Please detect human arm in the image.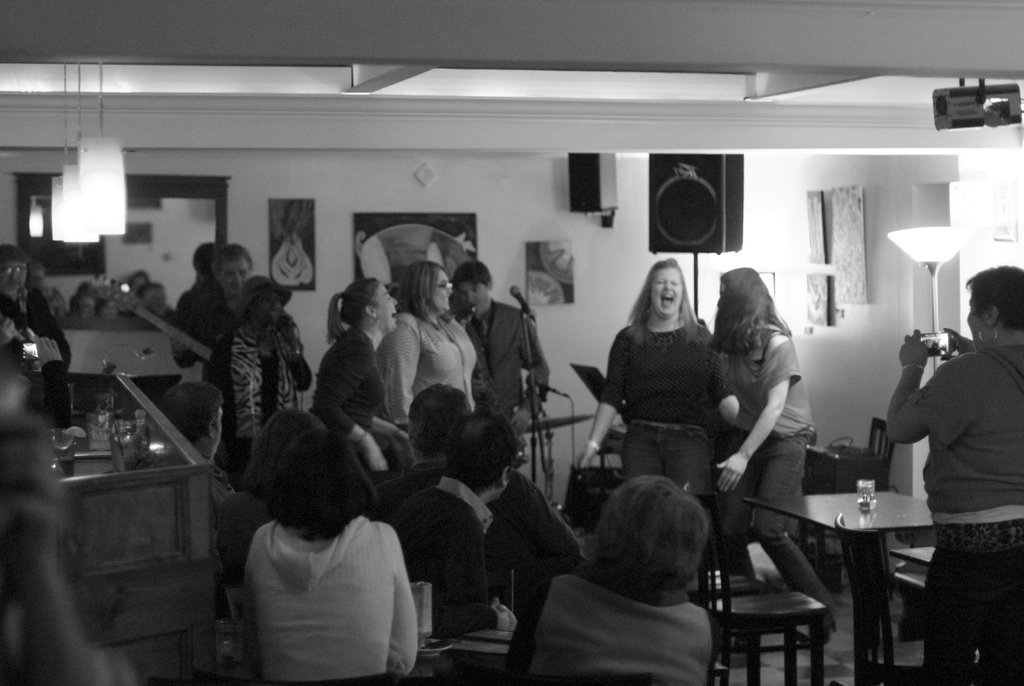
381 313 422 434.
